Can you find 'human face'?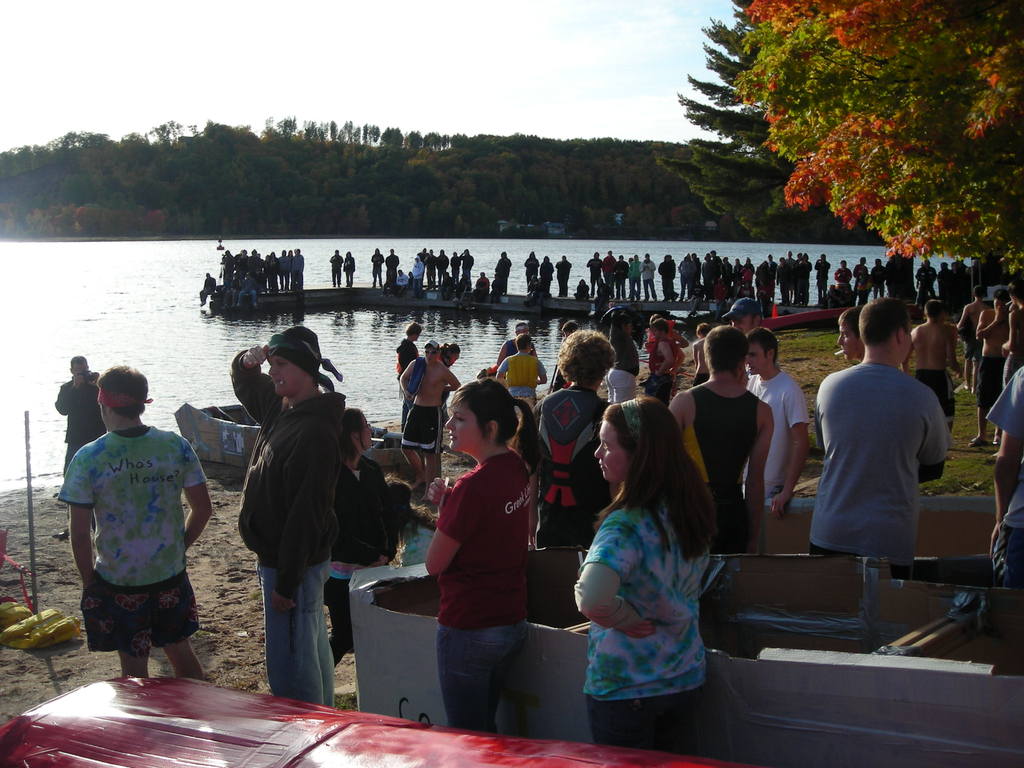
Yes, bounding box: <box>730,313,756,334</box>.
